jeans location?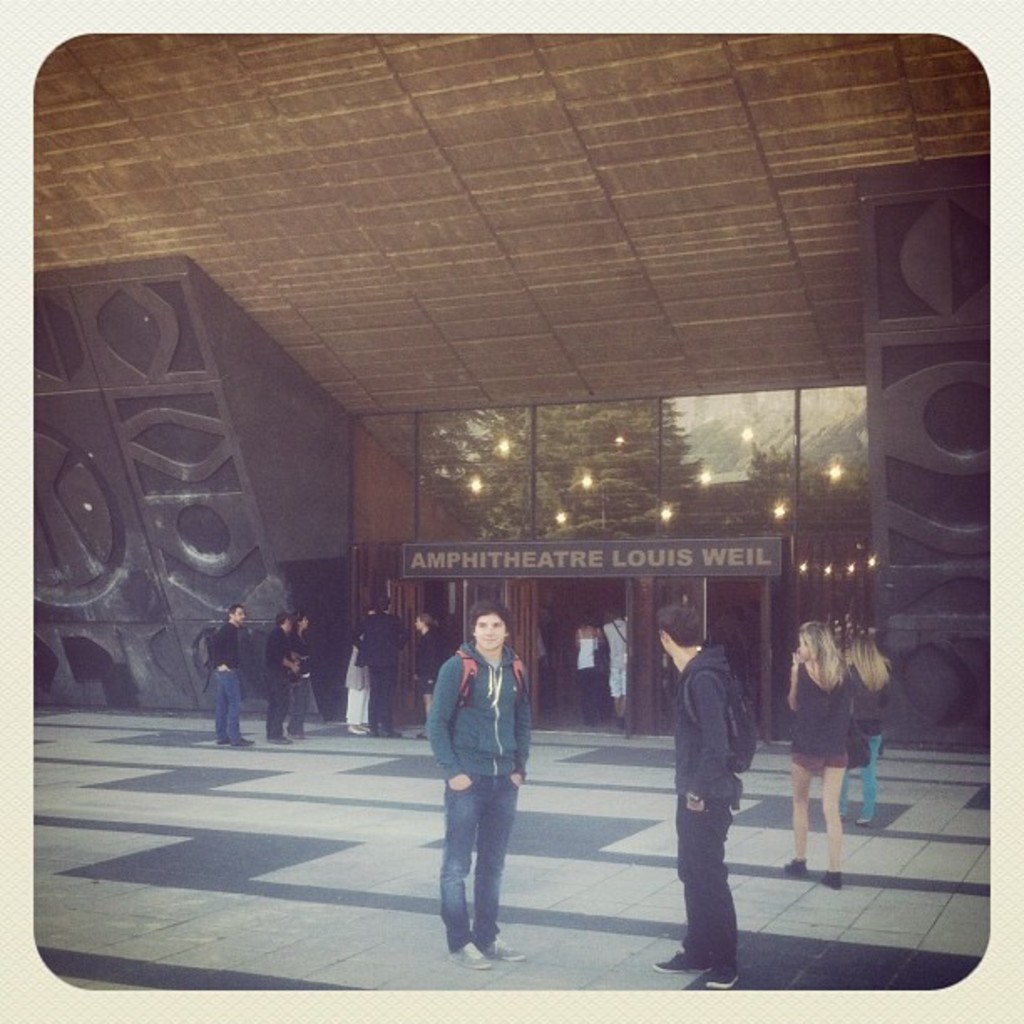
{"left": 674, "top": 801, "right": 736, "bottom": 980}
